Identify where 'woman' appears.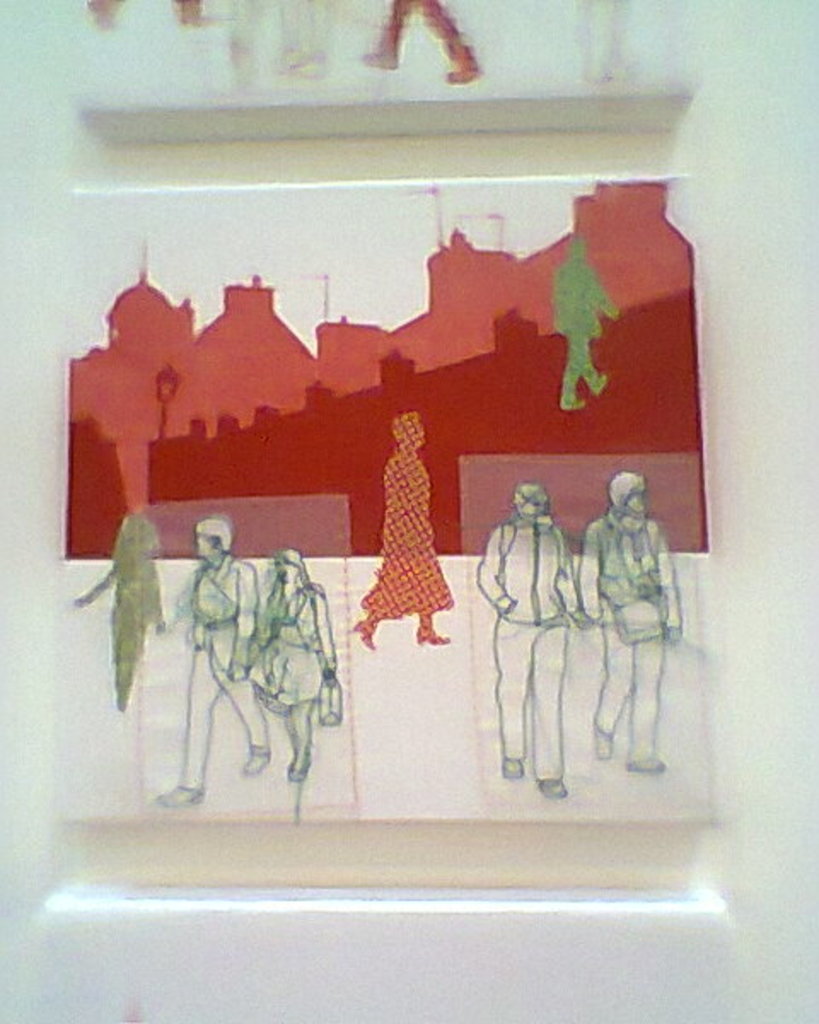
Appears at bbox(348, 384, 461, 642).
